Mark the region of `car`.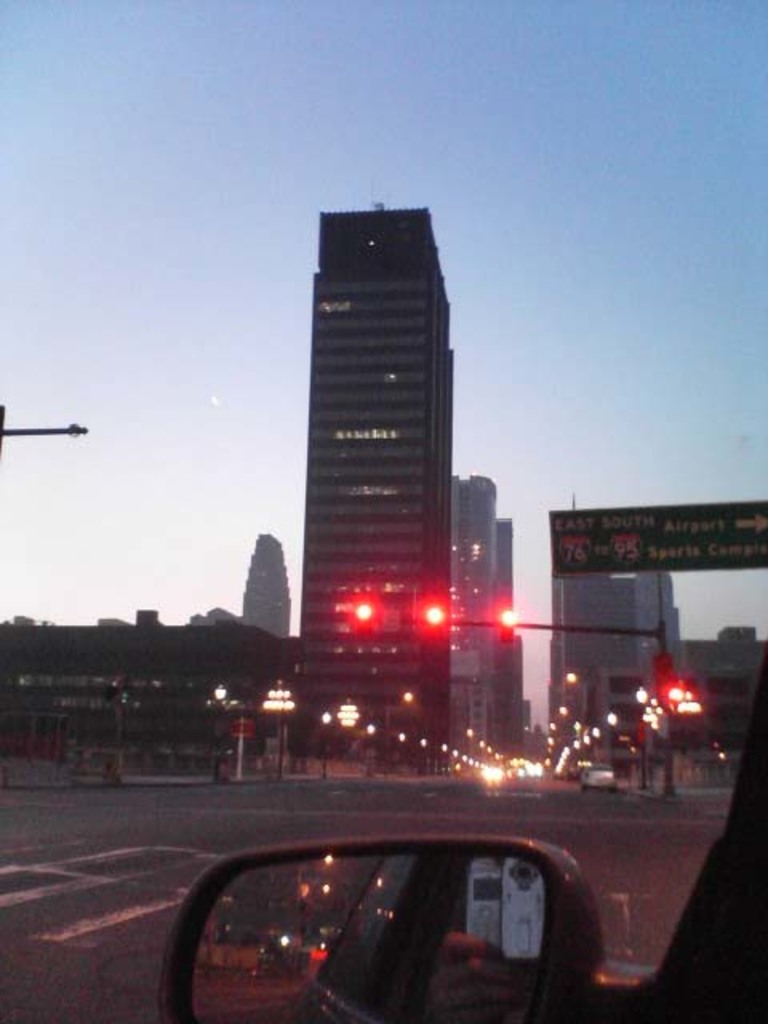
Region: 584,766,613,787.
